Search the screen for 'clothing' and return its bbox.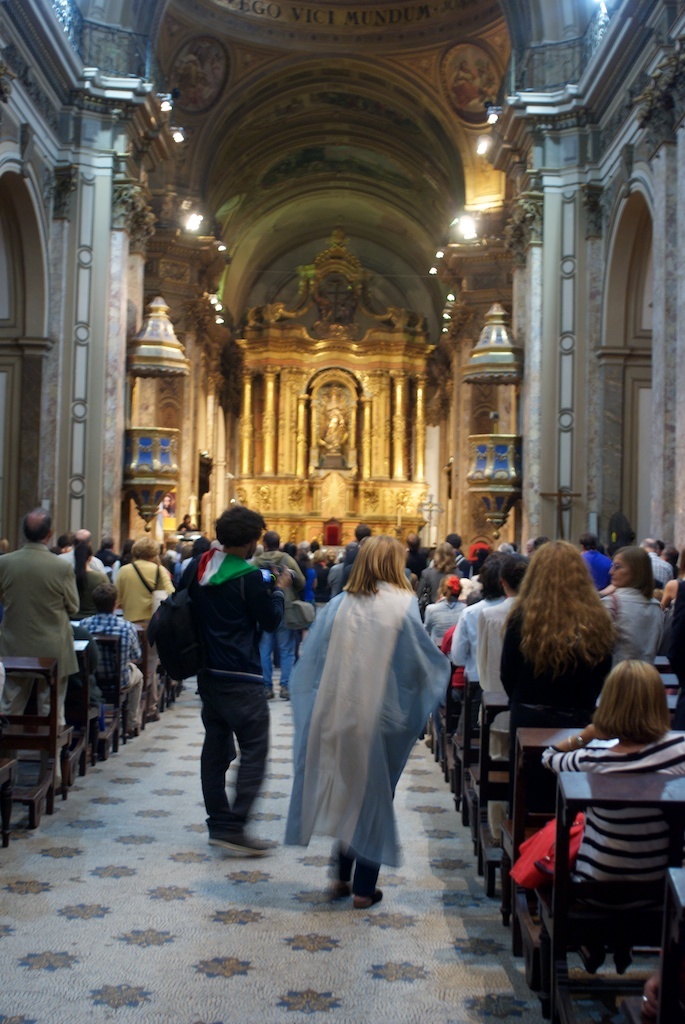
Found: l=111, t=664, r=141, b=719.
